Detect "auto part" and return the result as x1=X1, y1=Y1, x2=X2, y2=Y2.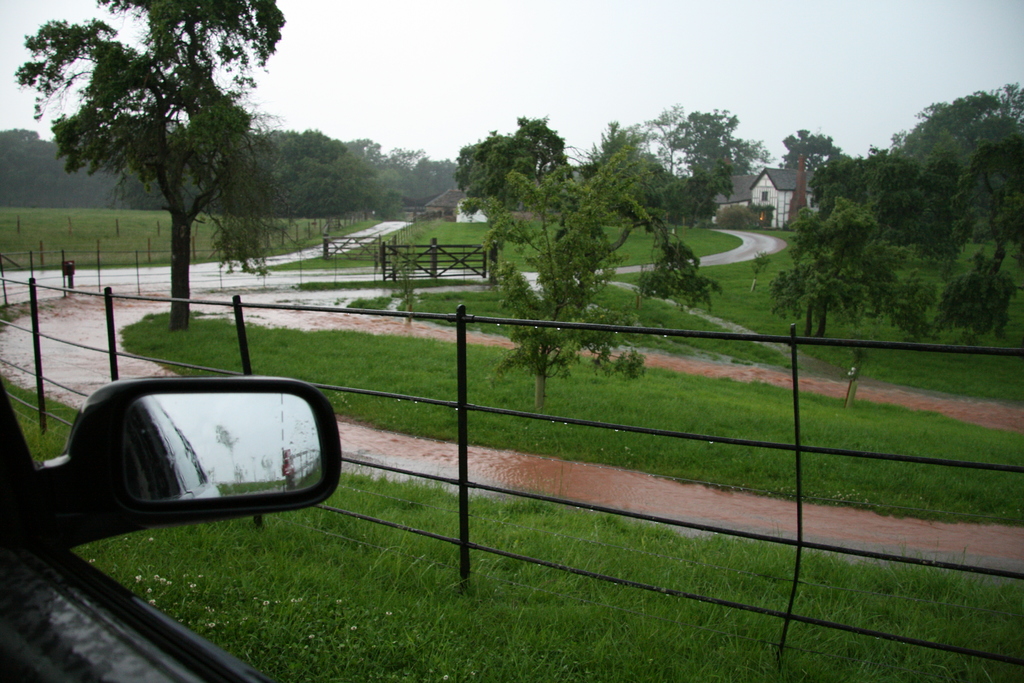
x1=0, y1=378, x2=268, y2=682.
